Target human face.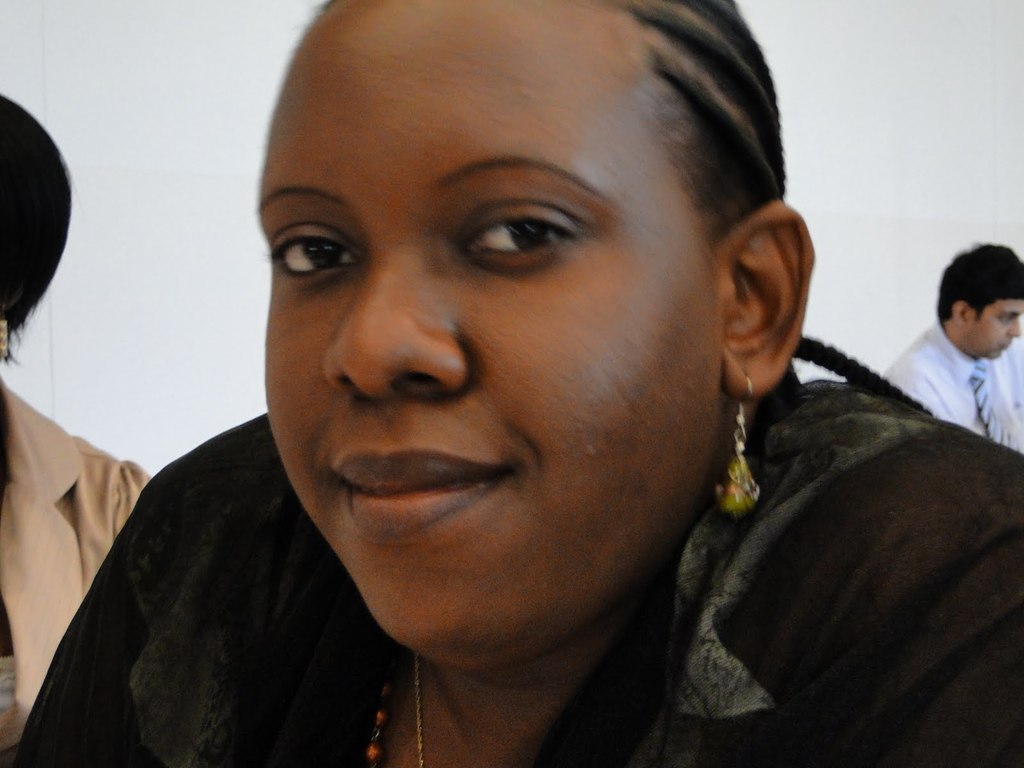
Target region: select_region(966, 301, 1023, 357).
